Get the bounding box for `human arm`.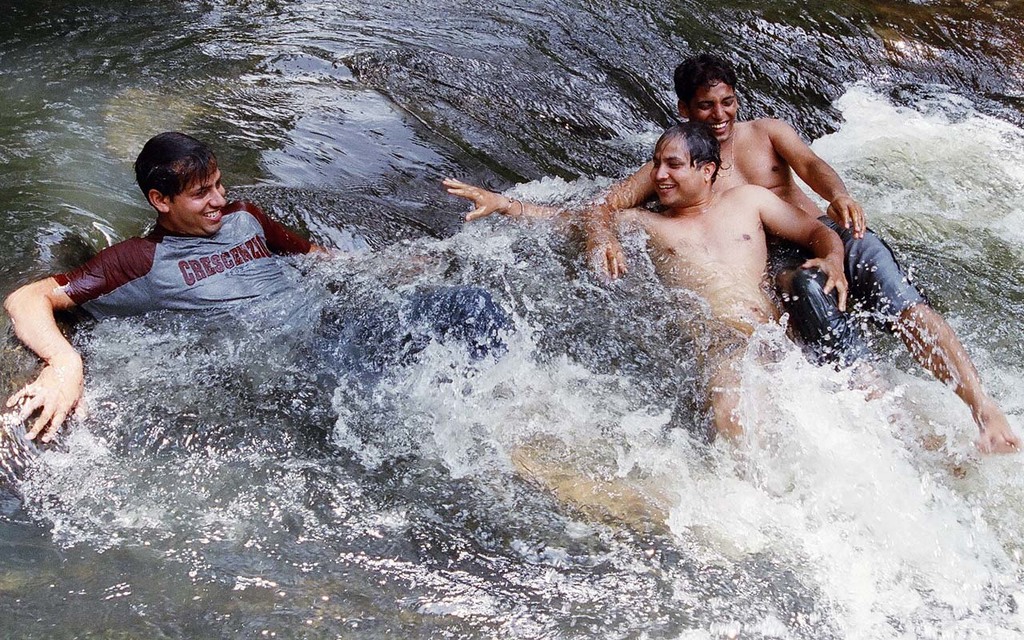
3, 250, 116, 470.
